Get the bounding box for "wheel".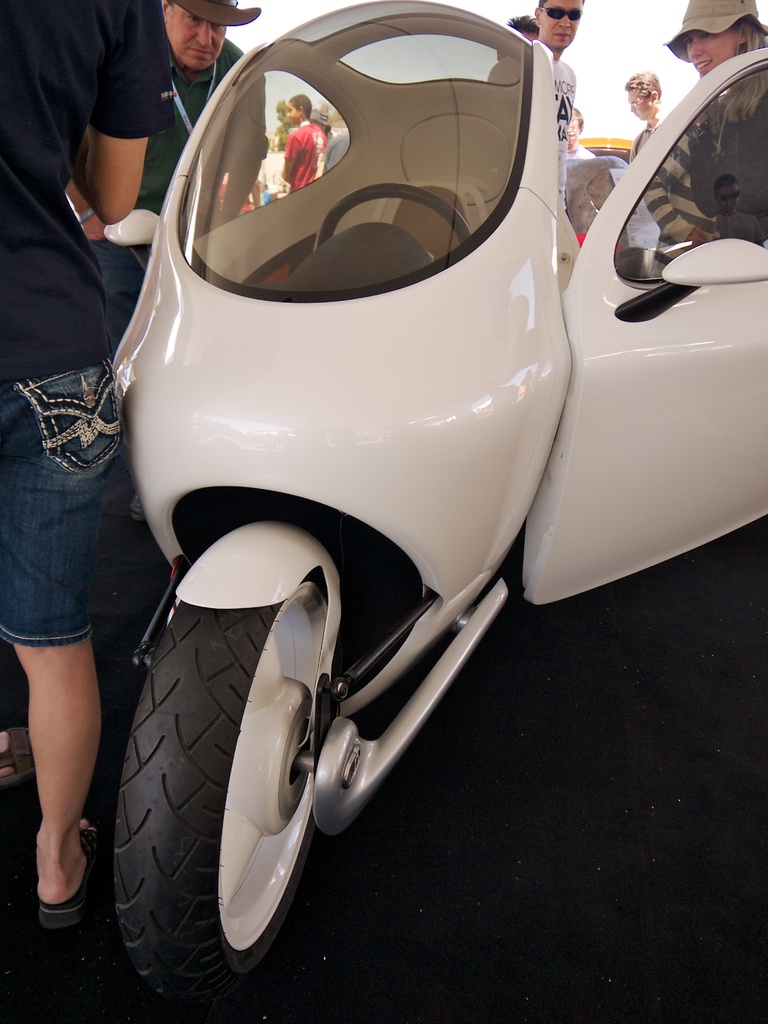
x1=316, y1=182, x2=475, y2=254.
